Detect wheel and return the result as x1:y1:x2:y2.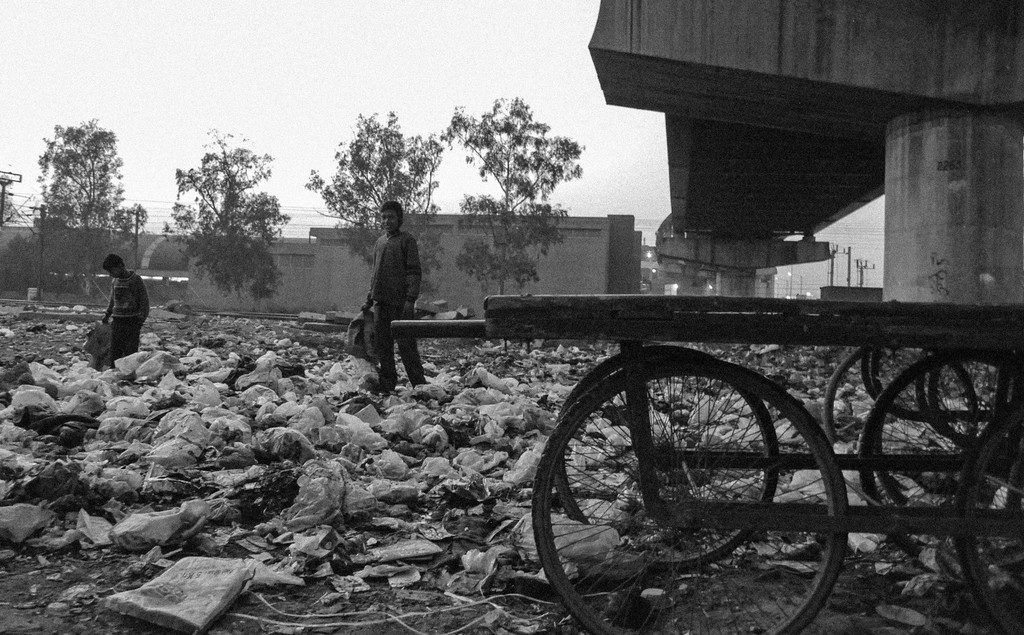
550:341:778:574.
